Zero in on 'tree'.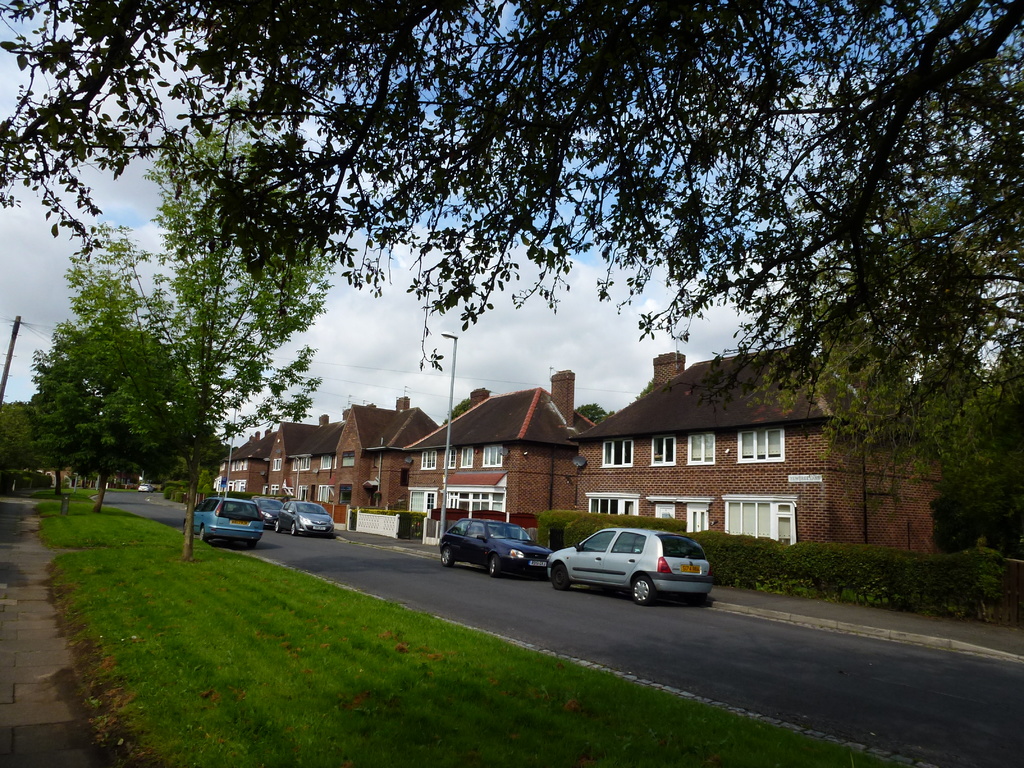
Zeroed in: 18 254 237 528.
